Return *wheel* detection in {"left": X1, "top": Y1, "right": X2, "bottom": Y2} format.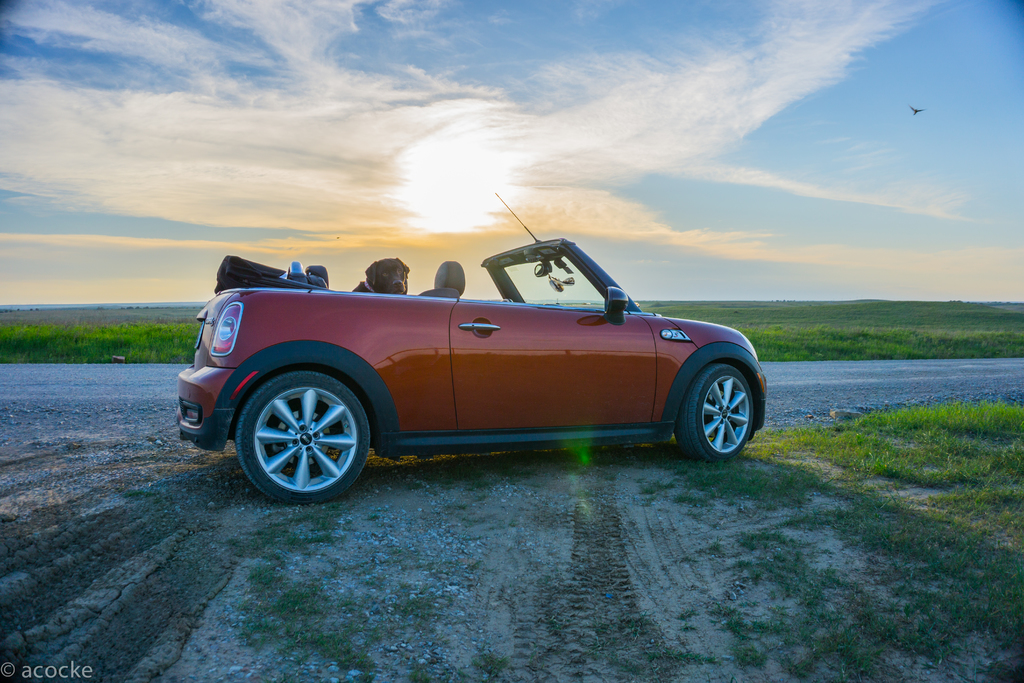
{"left": 229, "top": 357, "right": 374, "bottom": 503}.
